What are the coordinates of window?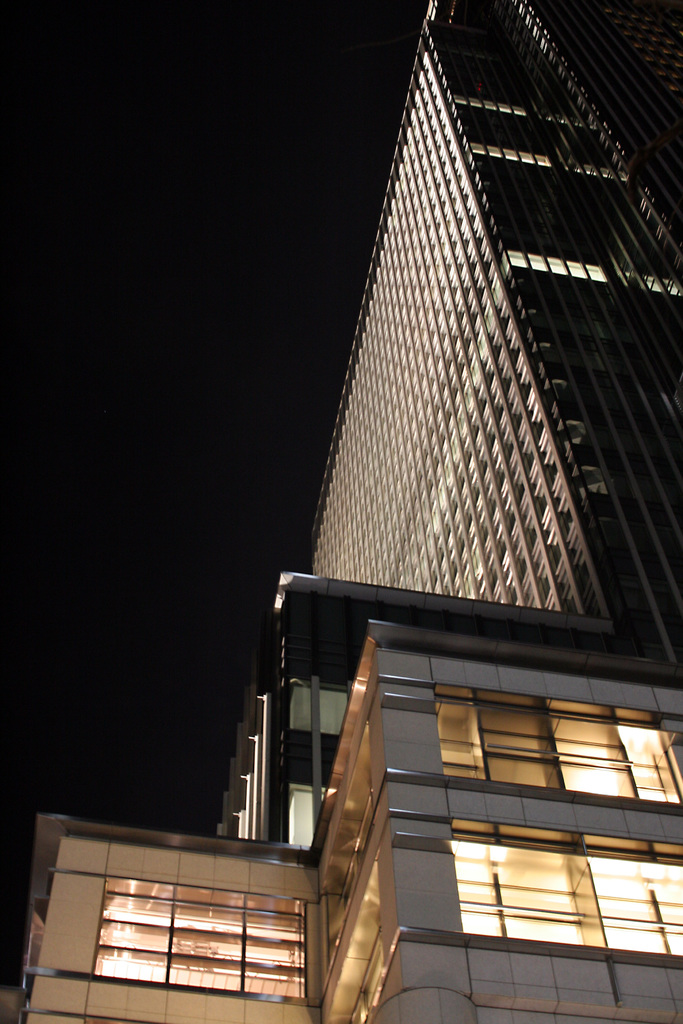
<box>555,705,621,783</box>.
